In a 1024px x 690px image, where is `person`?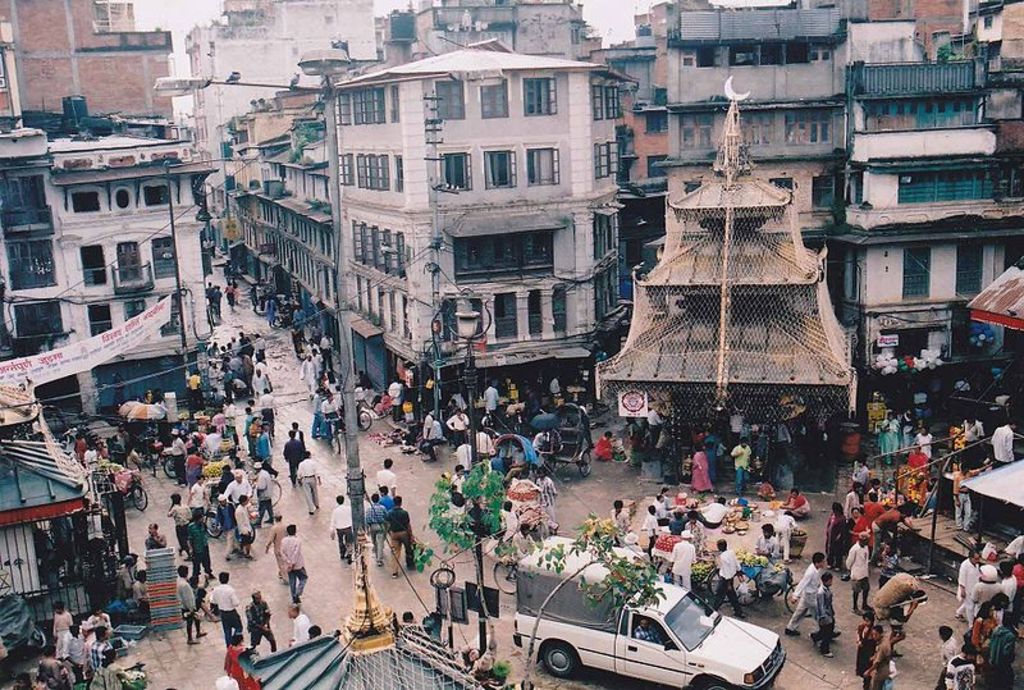
bbox=(728, 437, 753, 497).
